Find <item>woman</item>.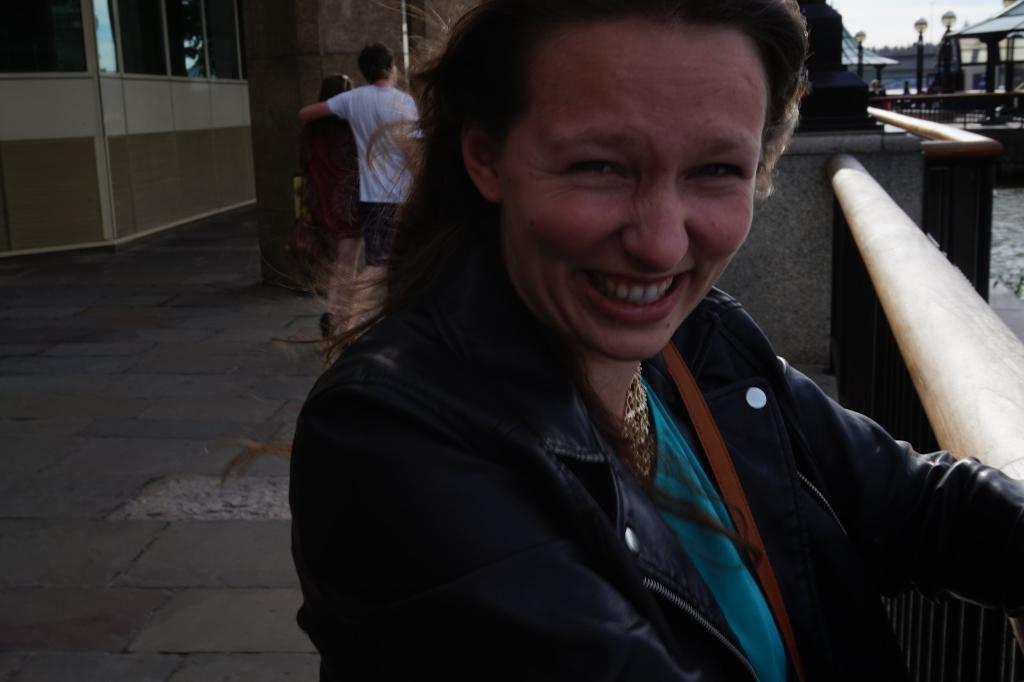
(x1=296, y1=70, x2=367, y2=346).
